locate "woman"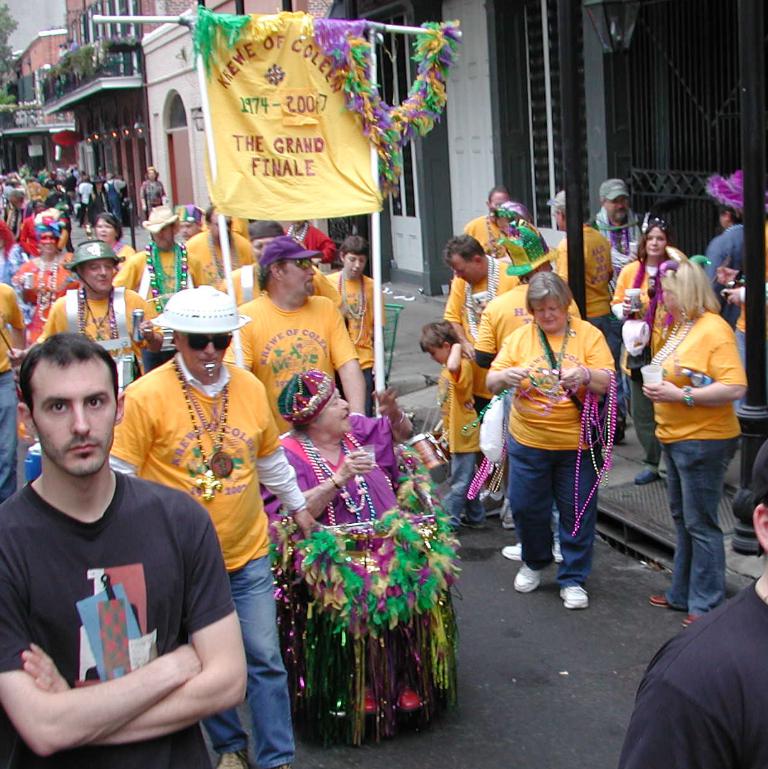
612 217 687 487
